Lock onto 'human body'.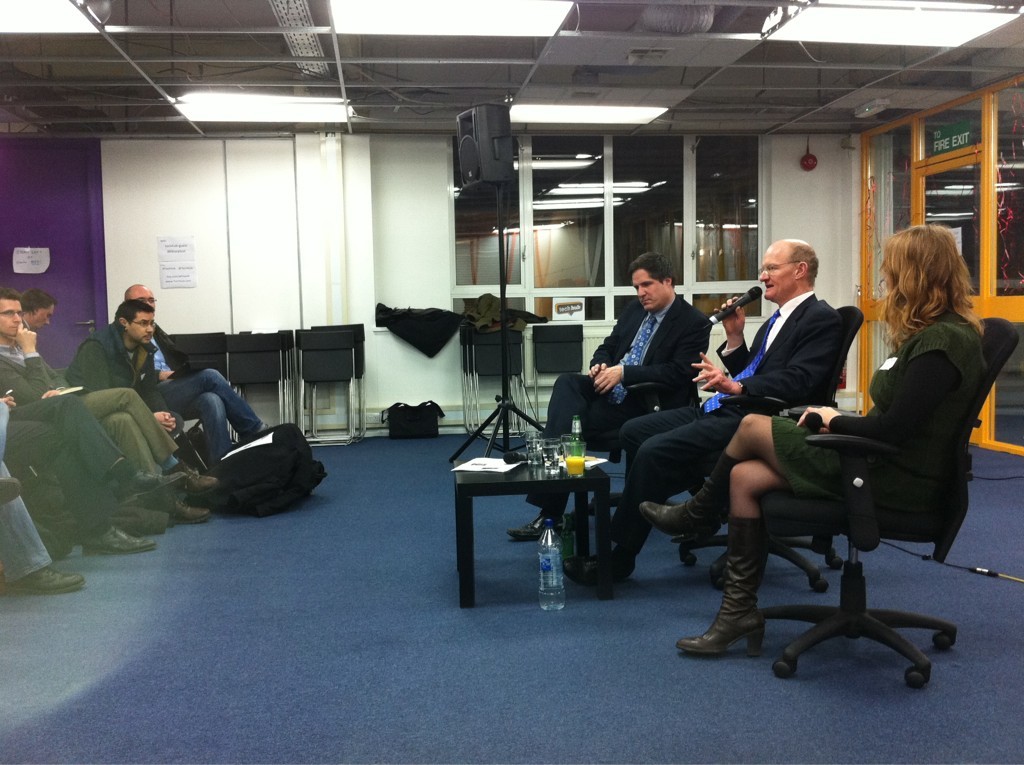
Locked: (x1=643, y1=315, x2=1002, y2=659).
